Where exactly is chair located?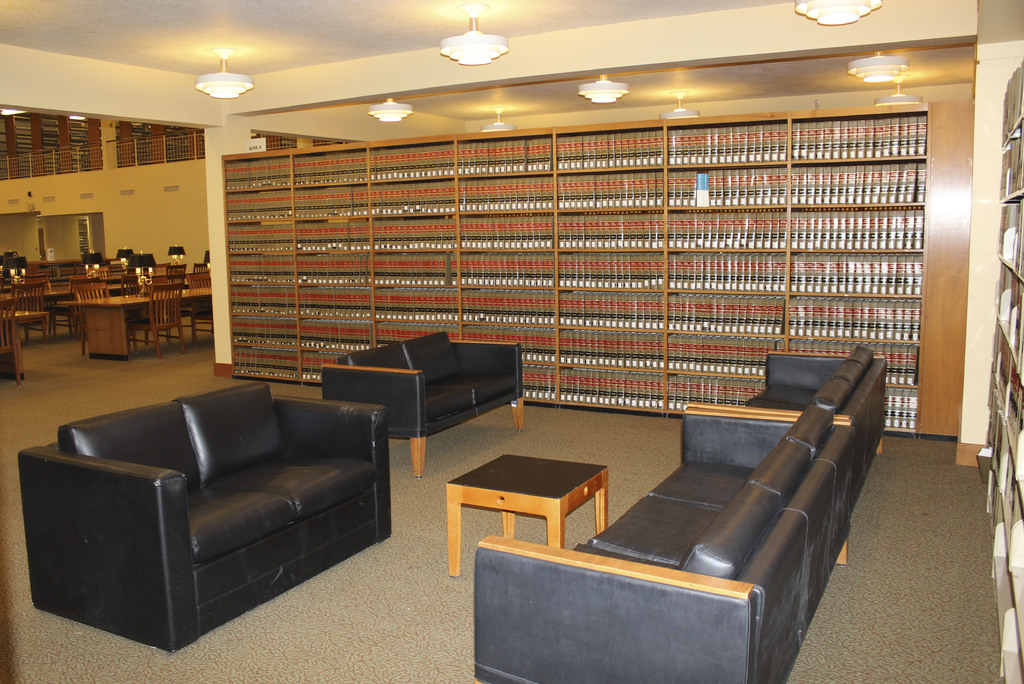
Its bounding box is box(165, 265, 189, 279).
